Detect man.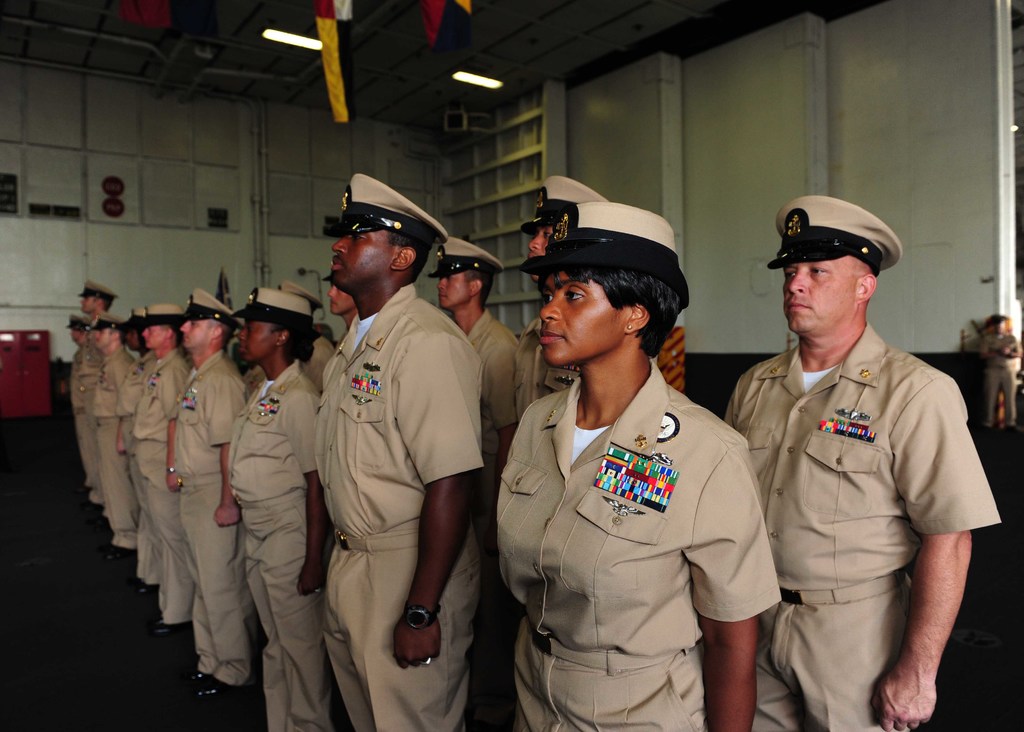
Detected at region(319, 178, 523, 728).
